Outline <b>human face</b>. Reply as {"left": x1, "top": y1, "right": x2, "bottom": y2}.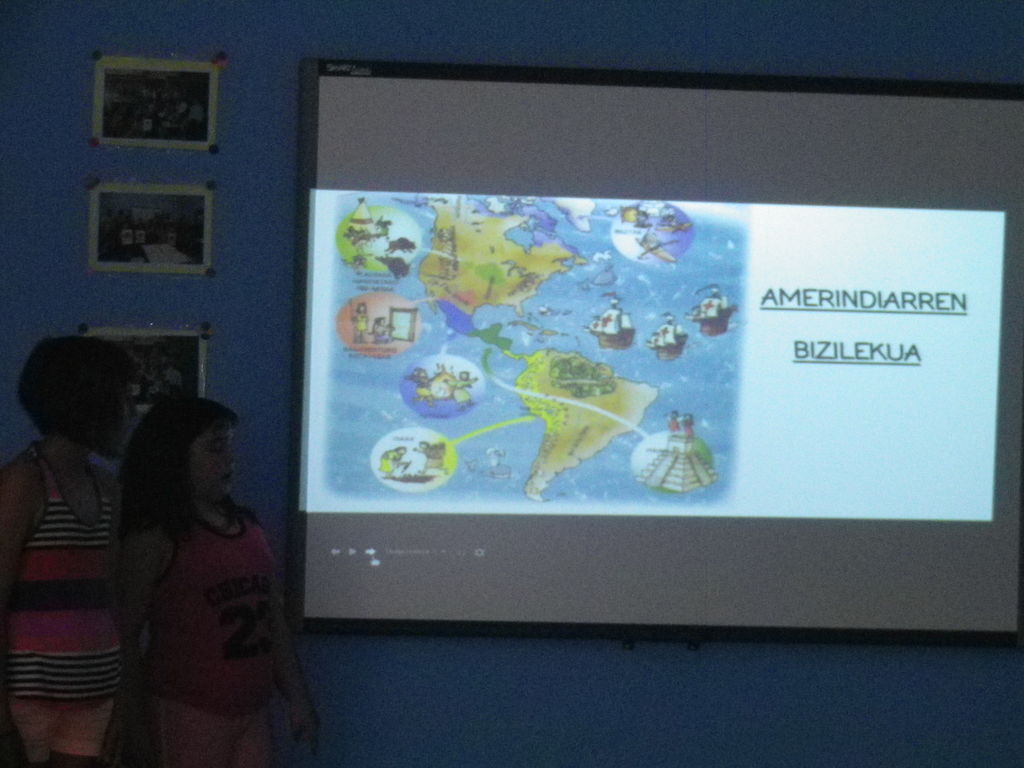
{"left": 187, "top": 419, "right": 237, "bottom": 499}.
